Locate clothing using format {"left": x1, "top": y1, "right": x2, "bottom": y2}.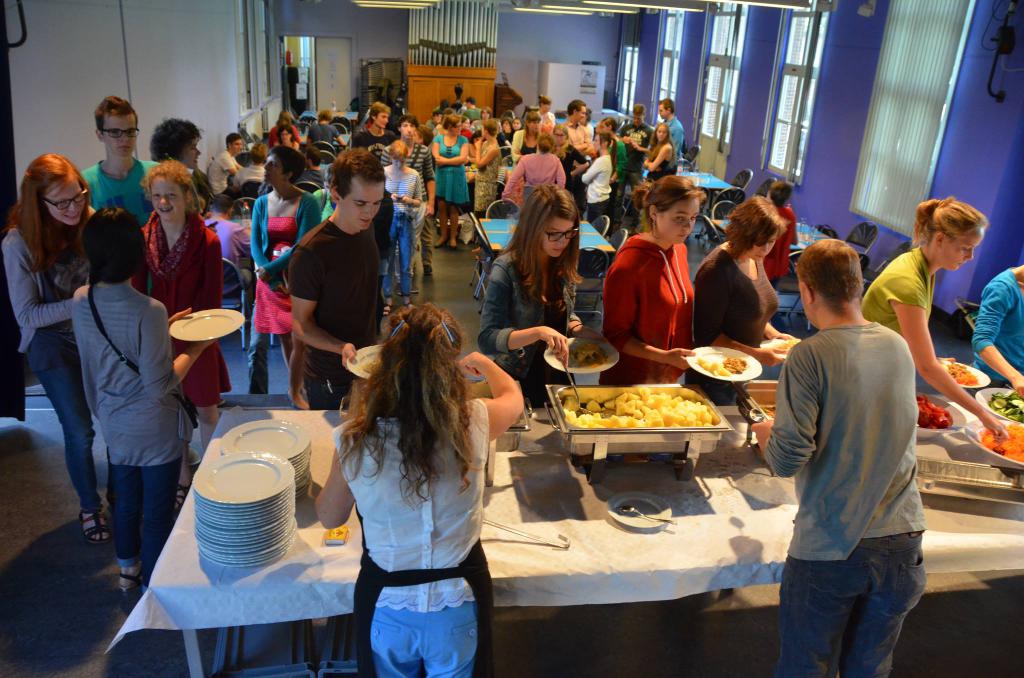
{"left": 601, "top": 239, "right": 703, "bottom": 395}.
